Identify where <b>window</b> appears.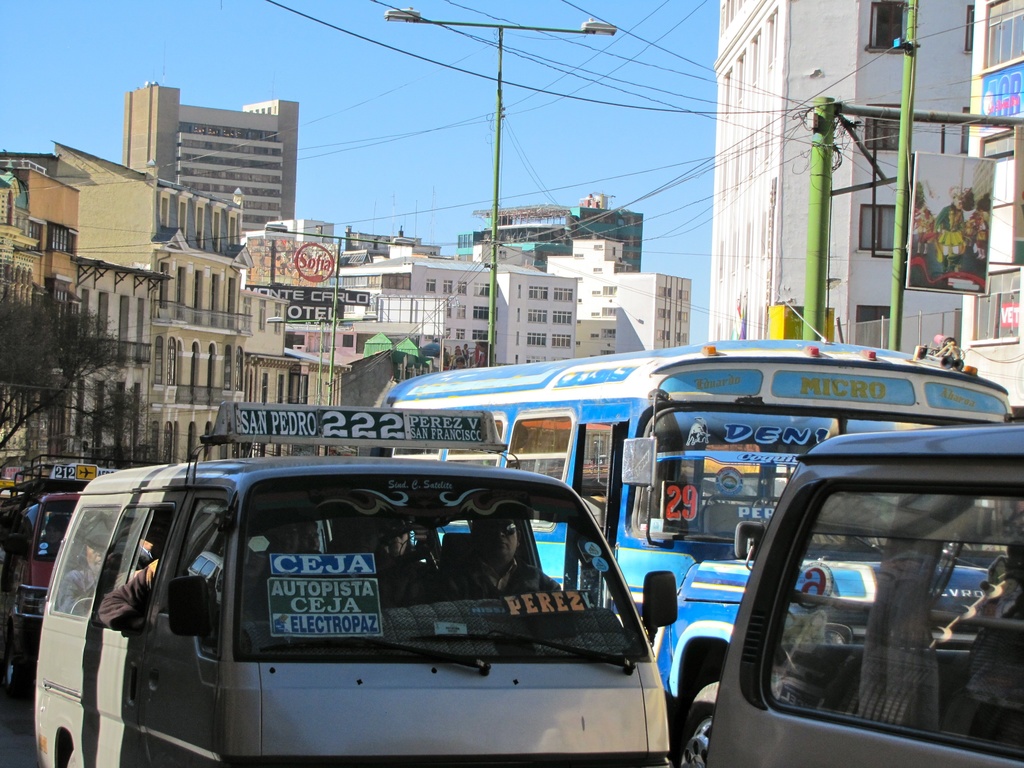
Appears at region(589, 264, 604, 275).
